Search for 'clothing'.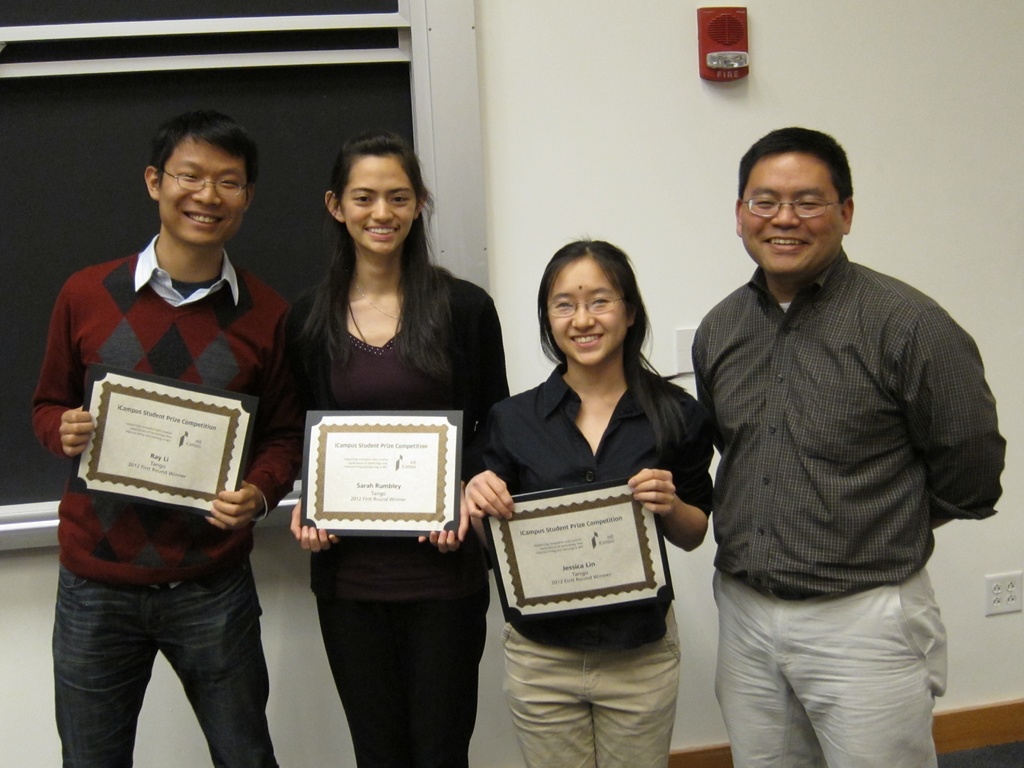
Found at [left=278, top=269, right=510, bottom=767].
